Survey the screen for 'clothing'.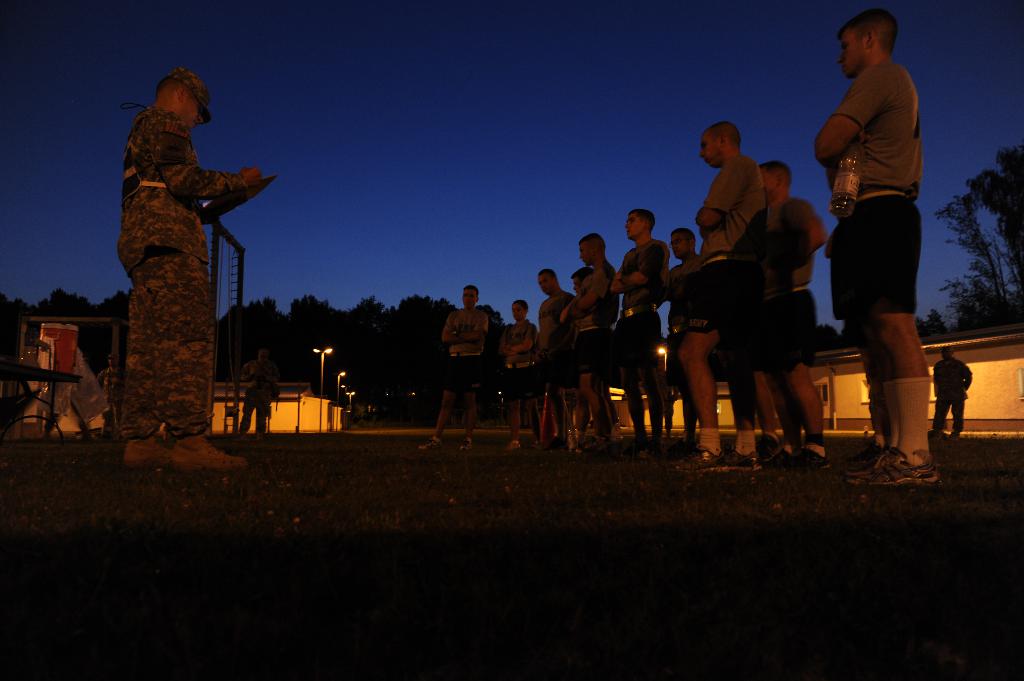
Survey found: left=697, top=154, right=774, bottom=324.
